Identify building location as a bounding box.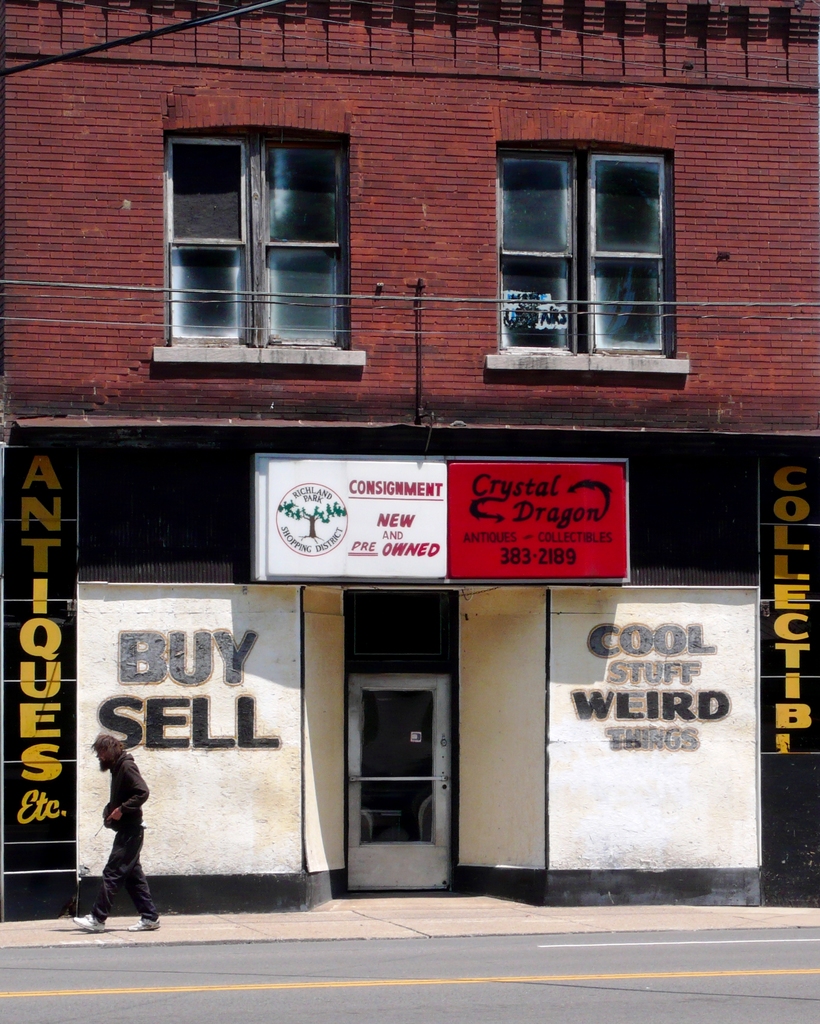
[0, 0, 819, 952].
